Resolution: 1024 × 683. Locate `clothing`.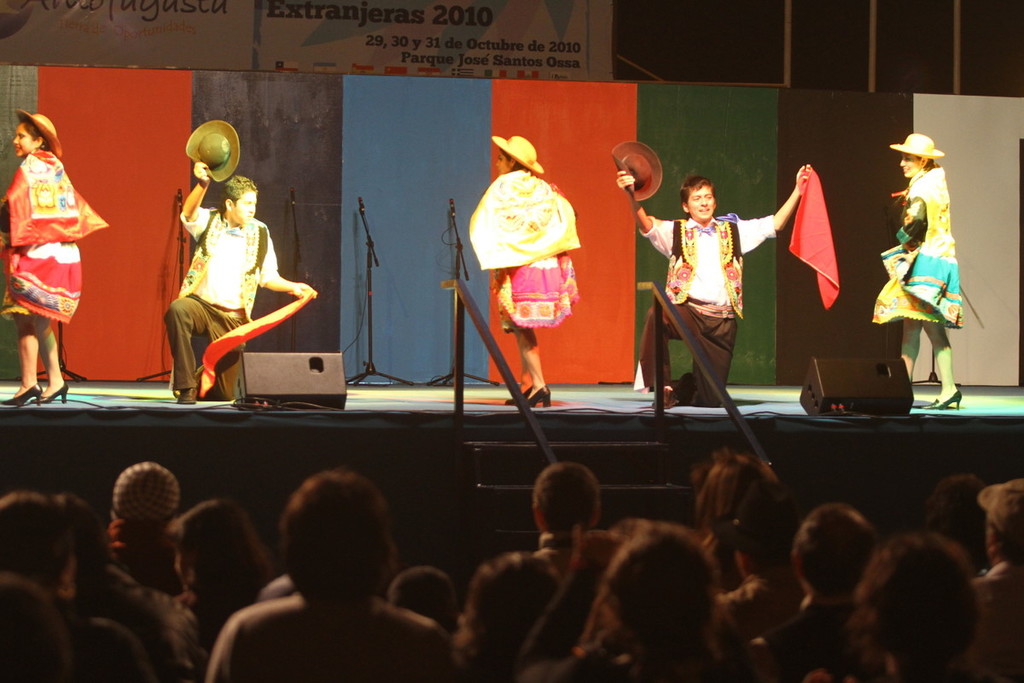
left=637, top=210, right=775, bottom=409.
